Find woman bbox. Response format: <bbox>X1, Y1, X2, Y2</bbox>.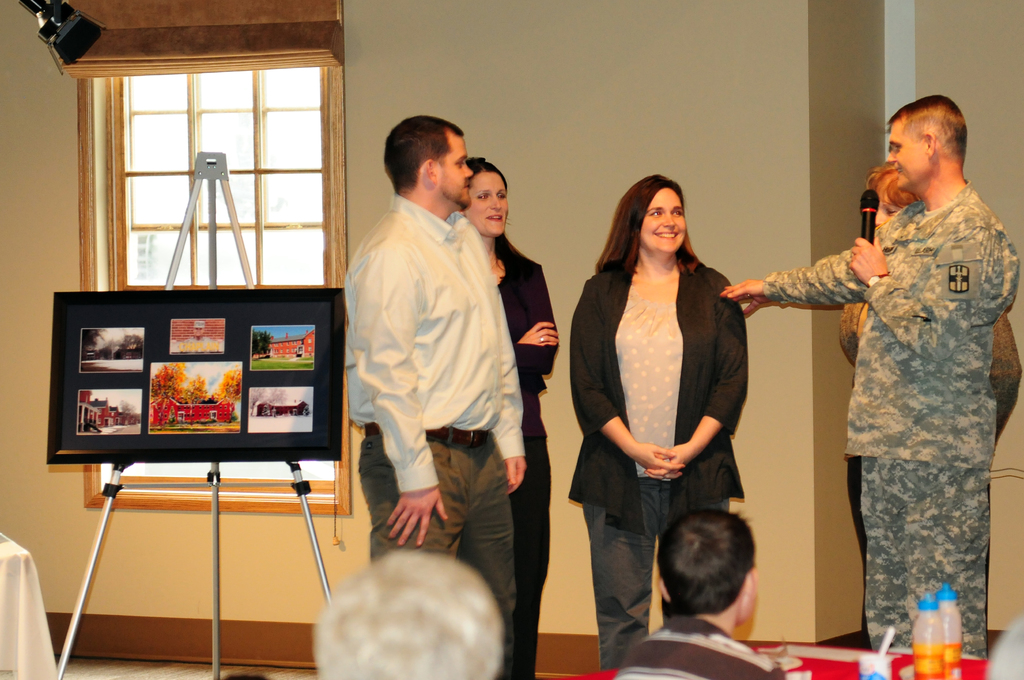
<bbox>583, 177, 777, 646</bbox>.
